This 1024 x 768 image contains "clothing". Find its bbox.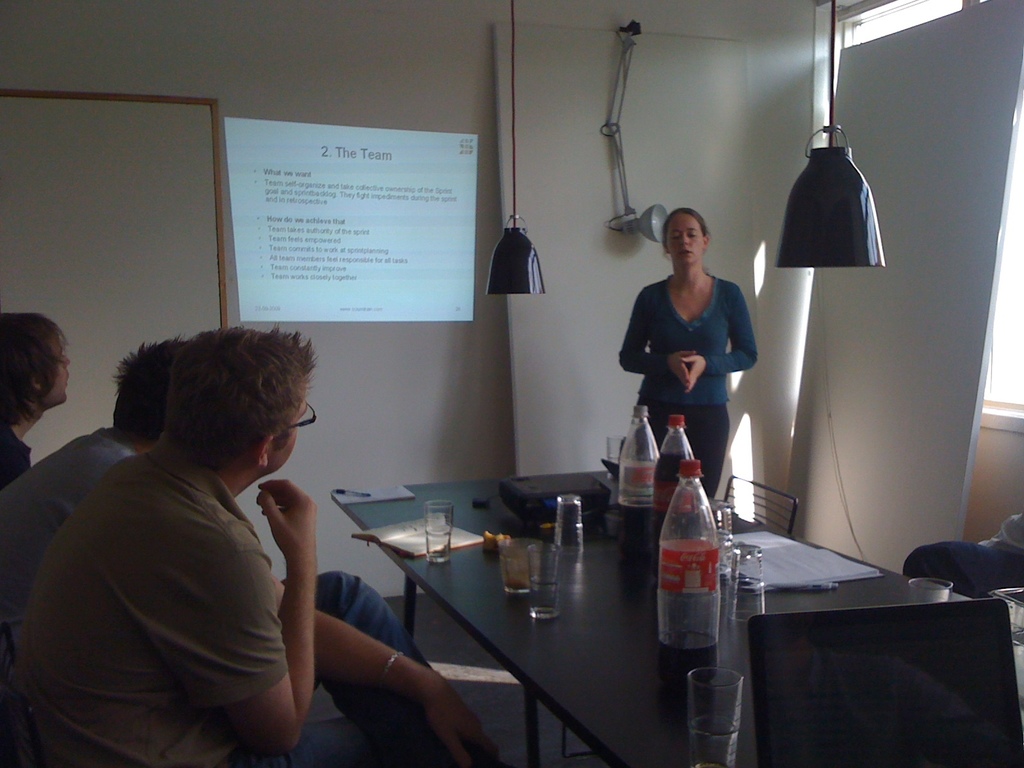
pyautogui.locateOnScreen(0, 420, 29, 490).
